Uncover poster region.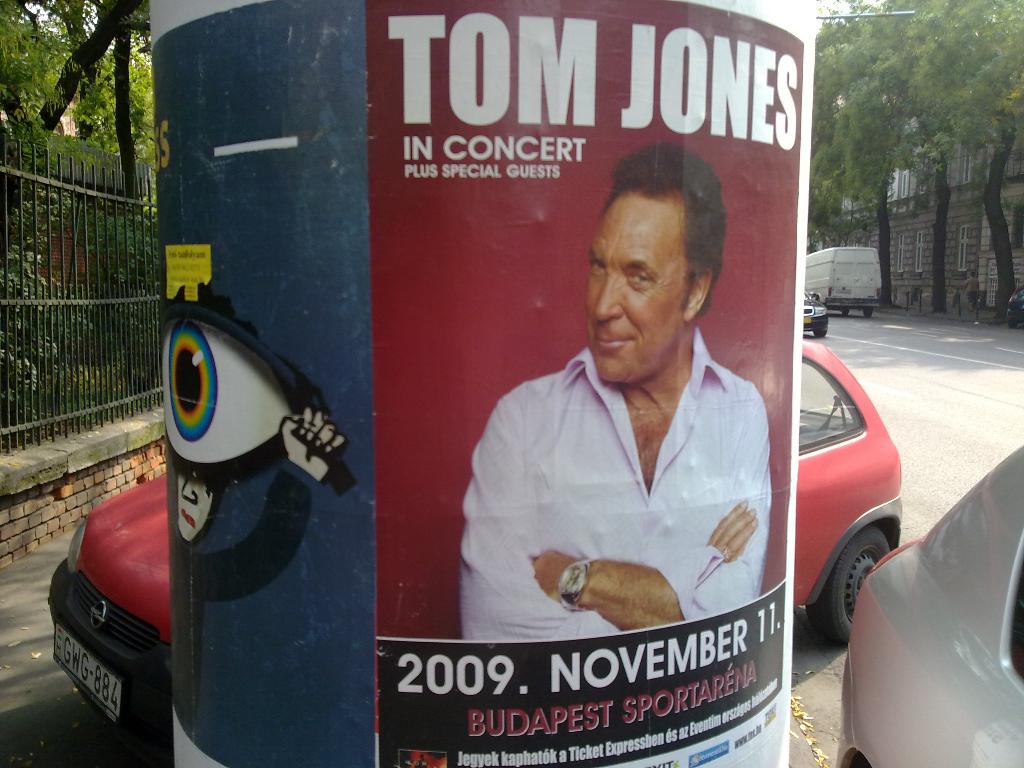
Uncovered: bbox(148, 0, 371, 763).
